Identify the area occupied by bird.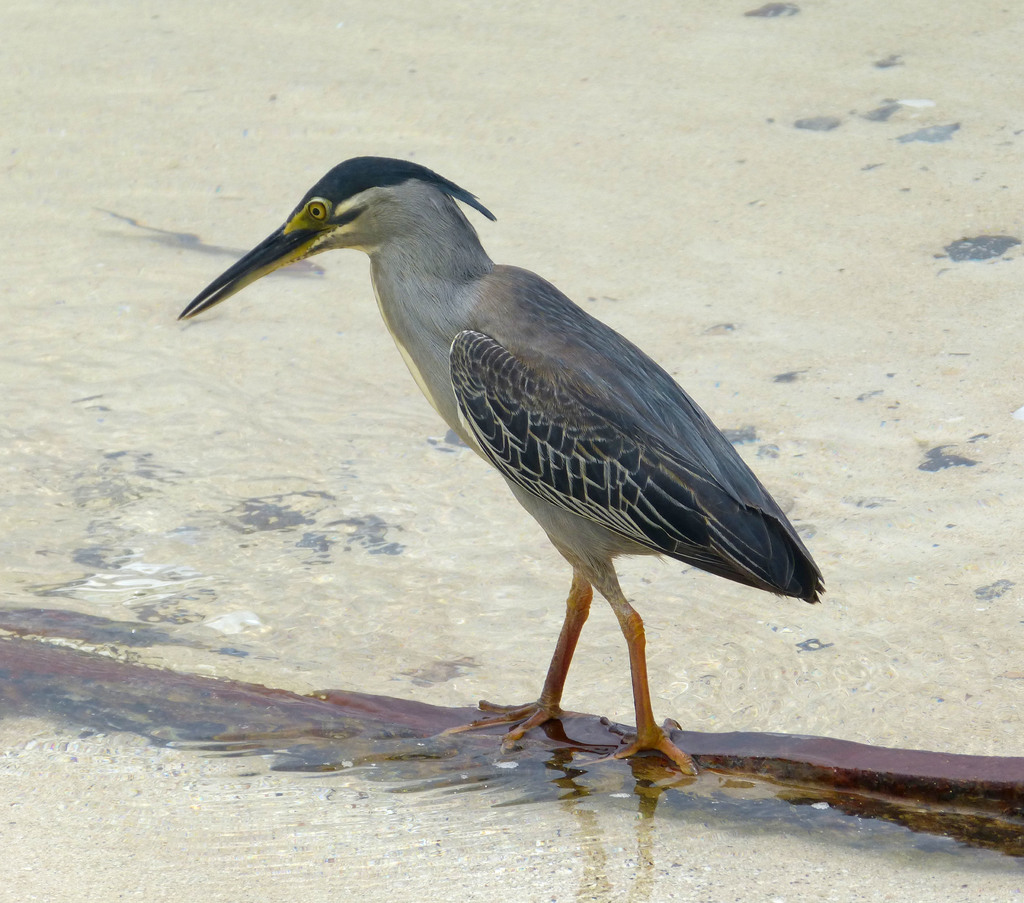
Area: bbox(166, 178, 854, 766).
